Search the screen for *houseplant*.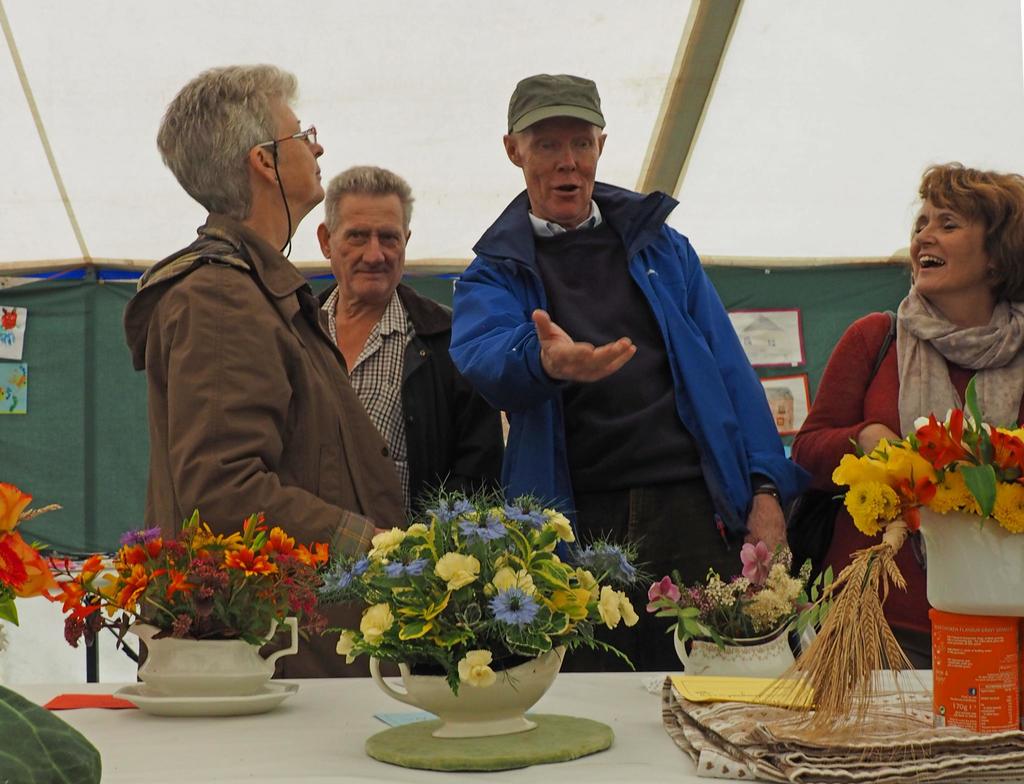
Found at box(58, 507, 346, 701).
